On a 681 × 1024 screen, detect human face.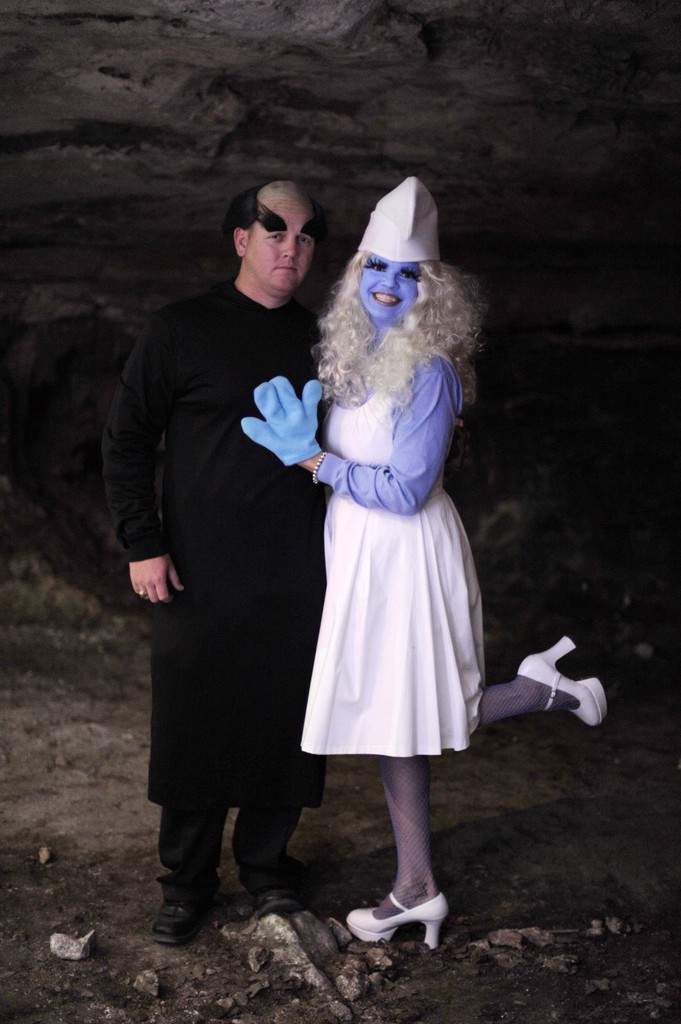
(x1=361, y1=252, x2=419, y2=323).
